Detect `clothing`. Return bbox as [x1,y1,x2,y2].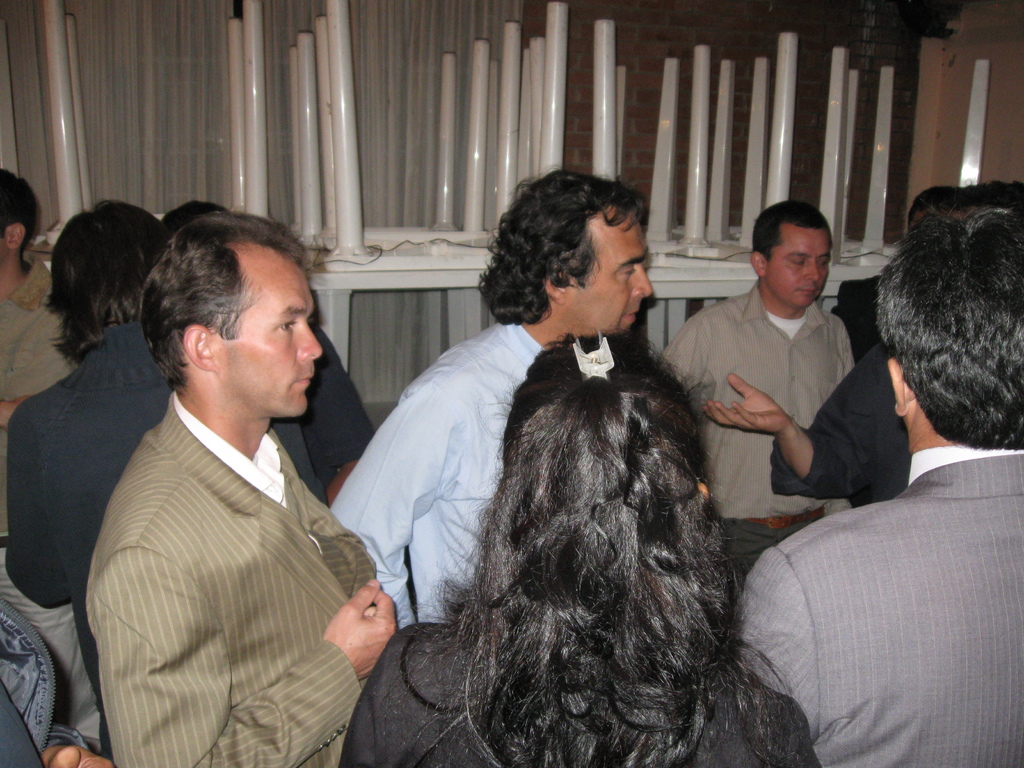
[332,621,817,766].
